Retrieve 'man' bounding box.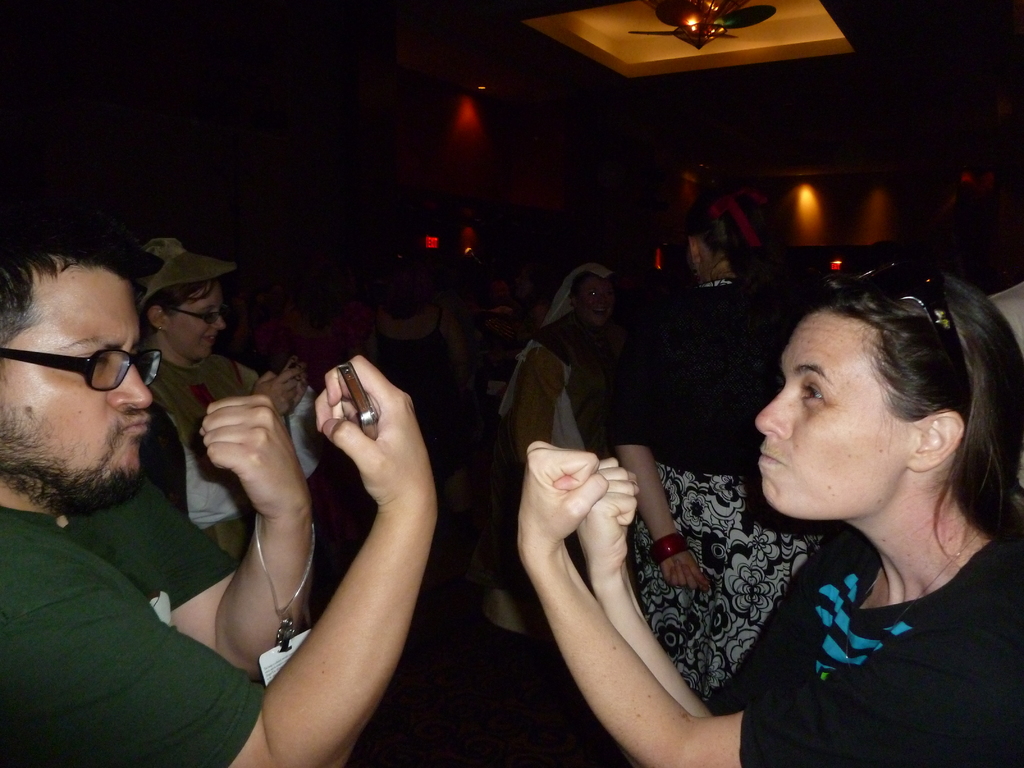
Bounding box: locate(57, 265, 408, 737).
